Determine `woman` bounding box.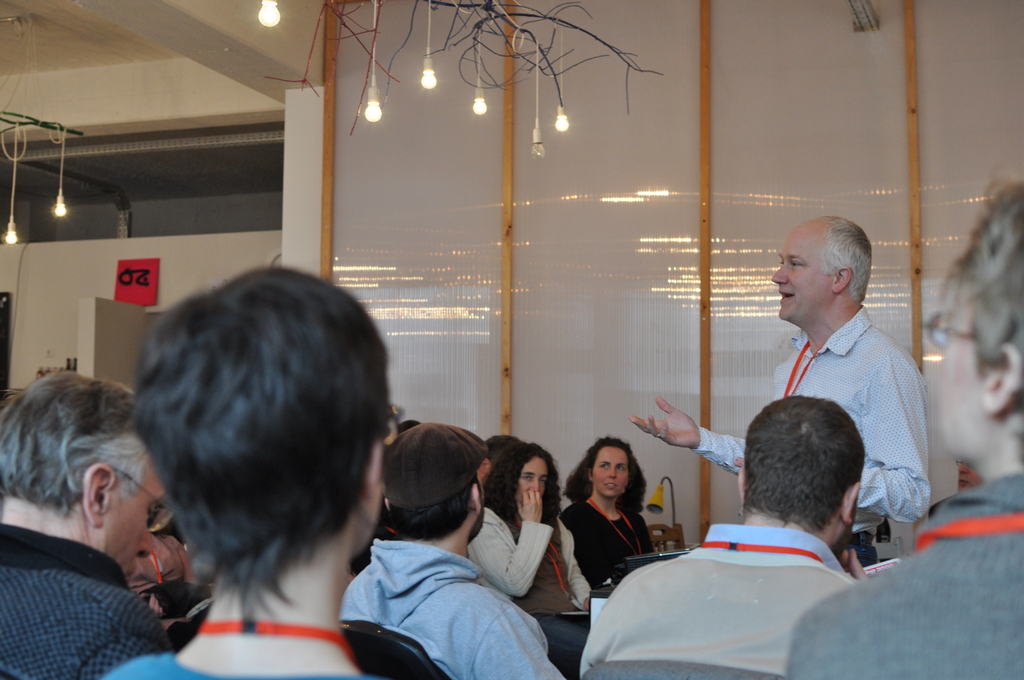
Determined: region(563, 440, 669, 592).
